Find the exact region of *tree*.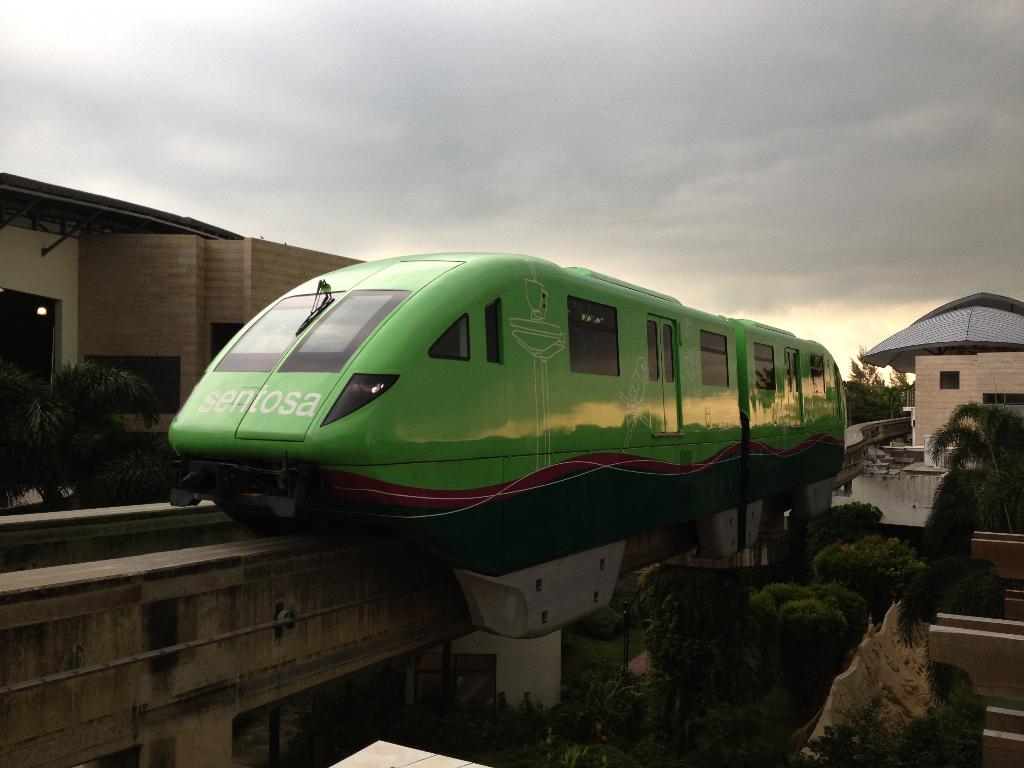
Exact region: pyautogui.locateOnScreen(814, 501, 879, 550).
